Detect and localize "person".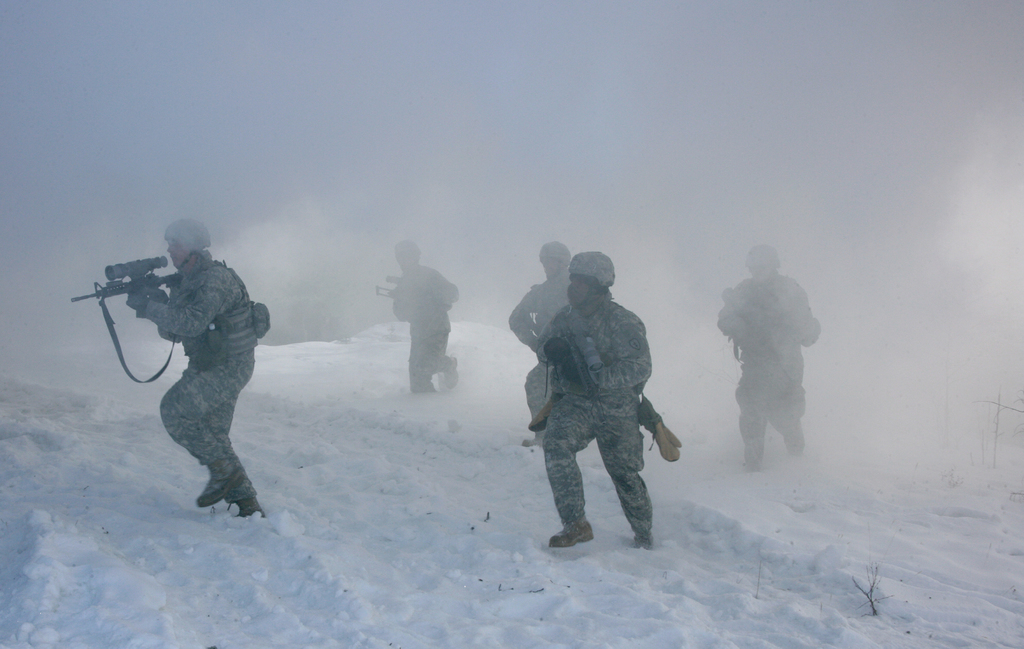
Localized at bbox=[507, 236, 568, 452].
